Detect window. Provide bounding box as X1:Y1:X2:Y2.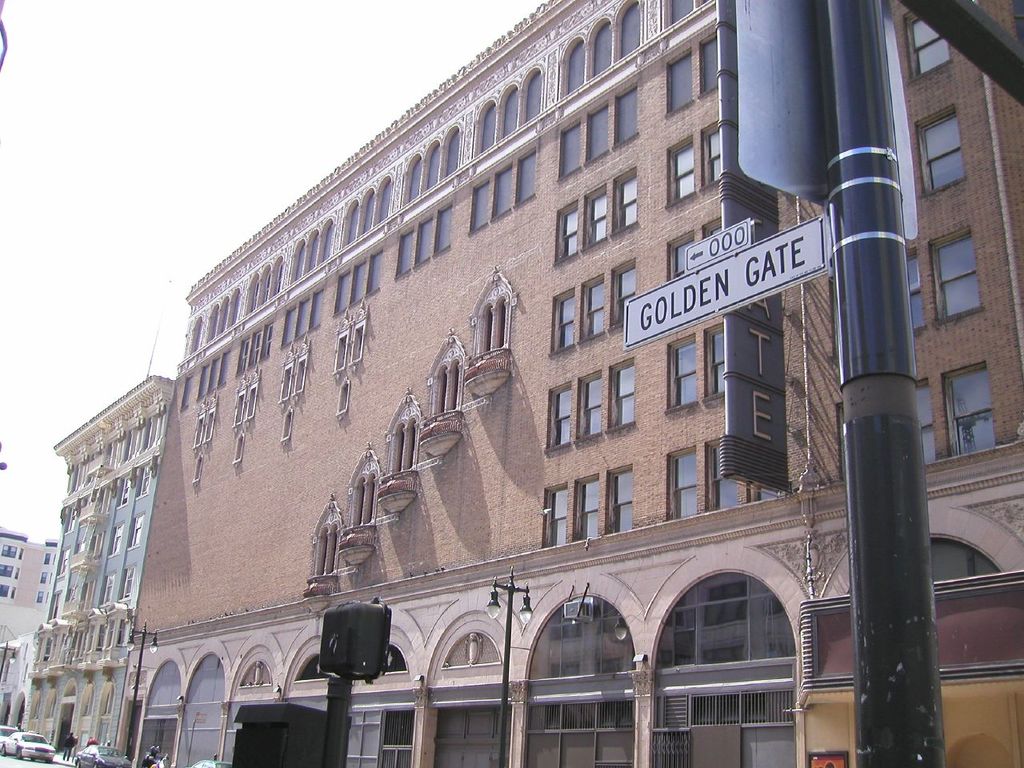
711:447:747:513.
